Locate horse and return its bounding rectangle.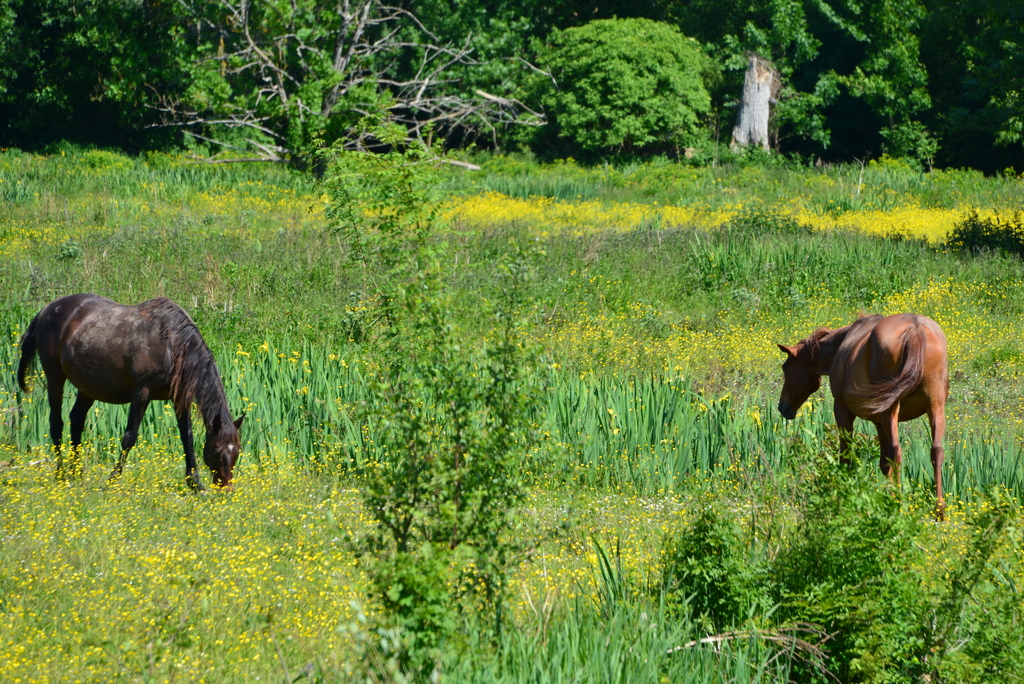
locate(15, 296, 246, 485).
